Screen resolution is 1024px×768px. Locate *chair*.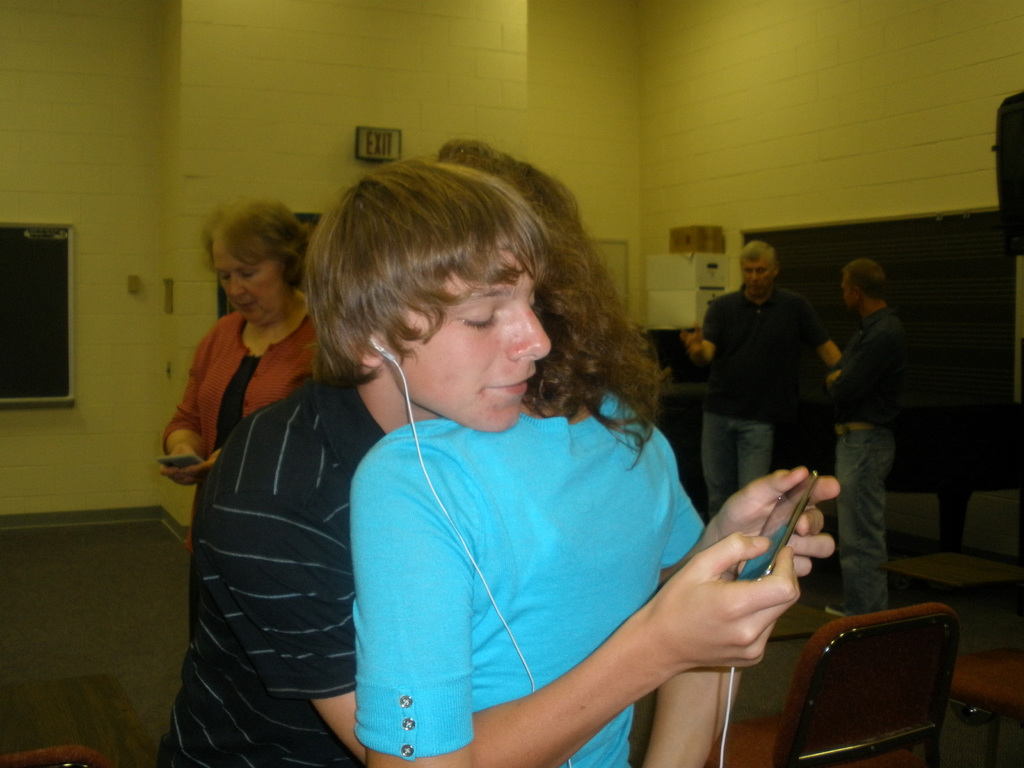
(x1=943, y1=648, x2=1023, y2=767).
